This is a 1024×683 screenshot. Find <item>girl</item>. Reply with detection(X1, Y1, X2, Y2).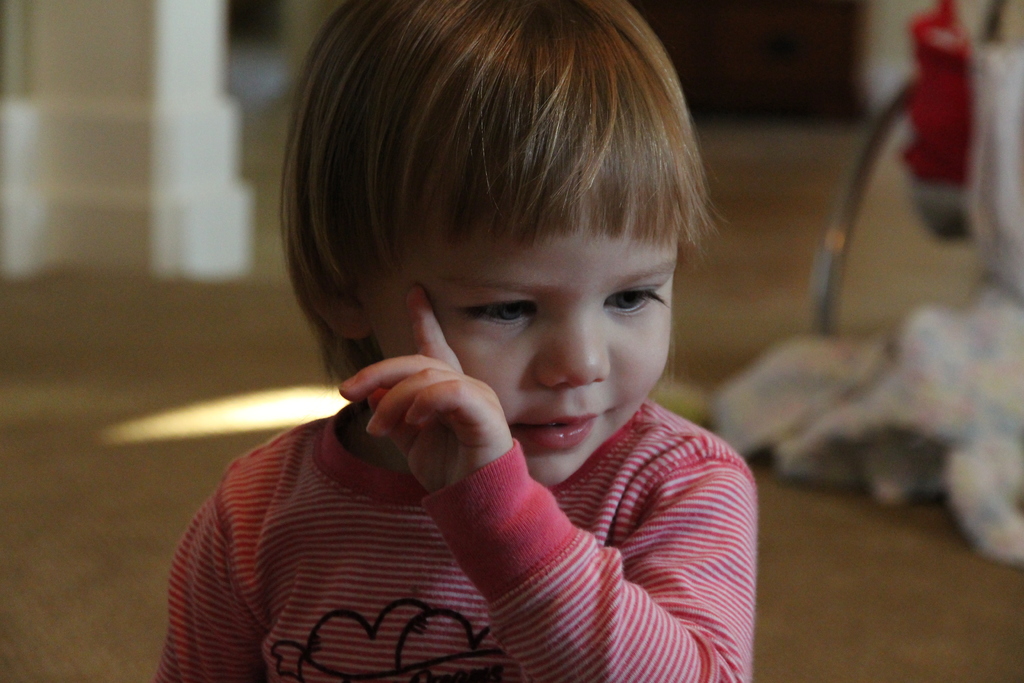
detection(153, 0, 755, 682).
